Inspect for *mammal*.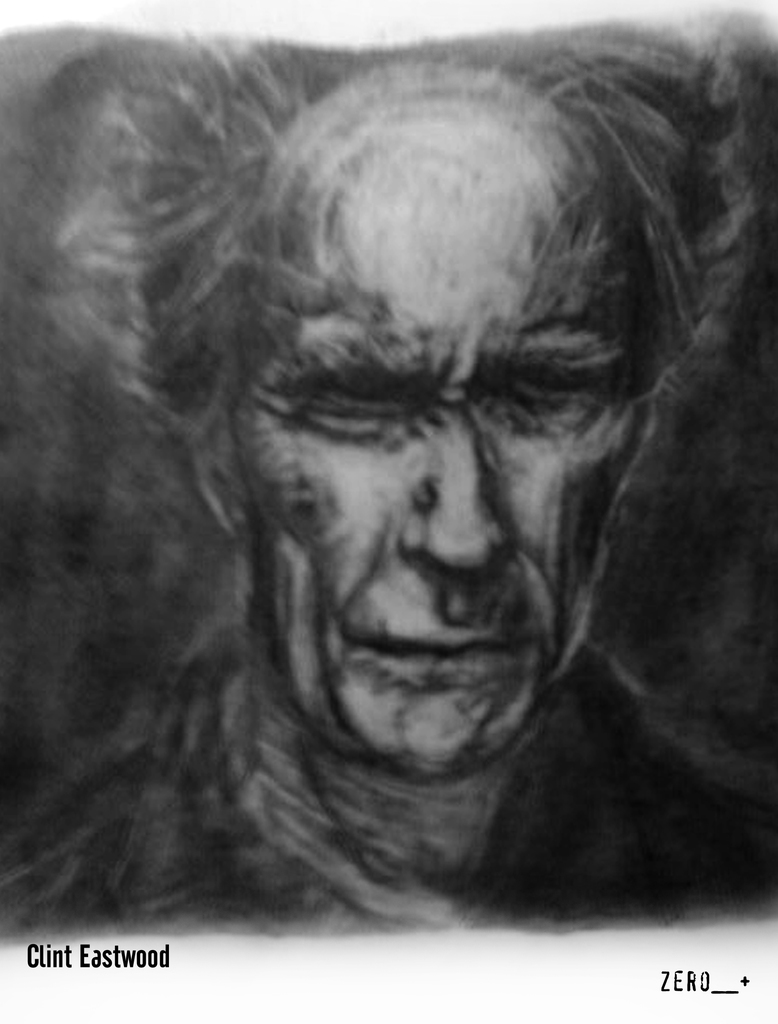
Inspection: bbox=[7, 0, 777, 919].
